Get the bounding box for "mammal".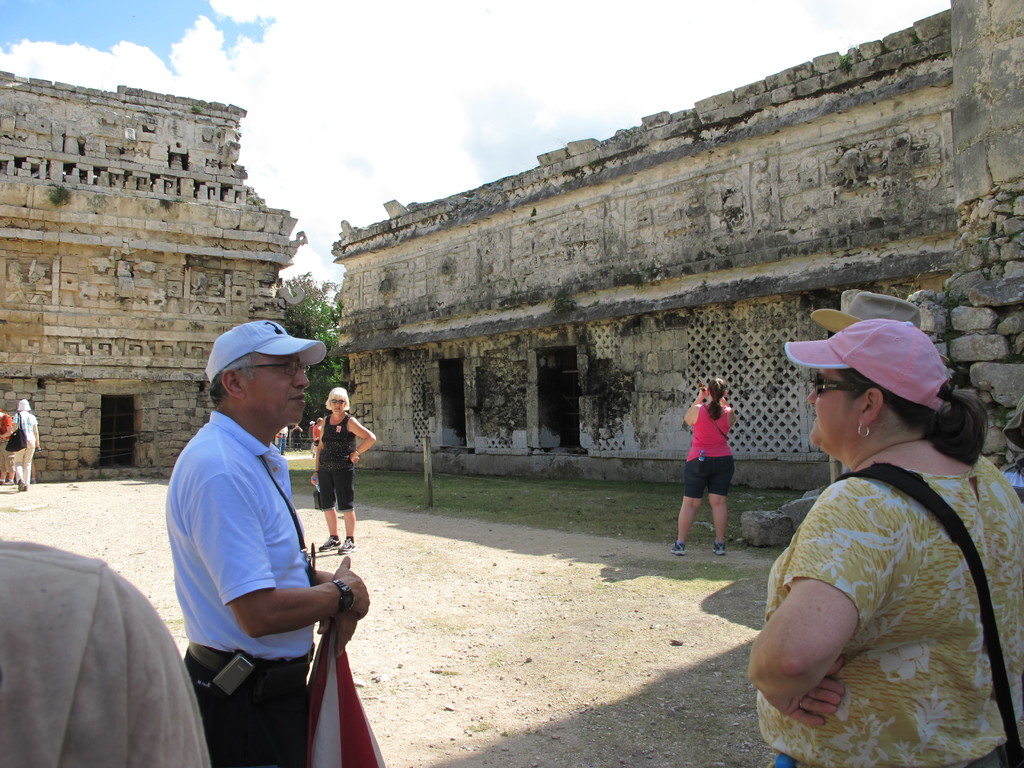
Rect(747, 312, 1023, 767).
